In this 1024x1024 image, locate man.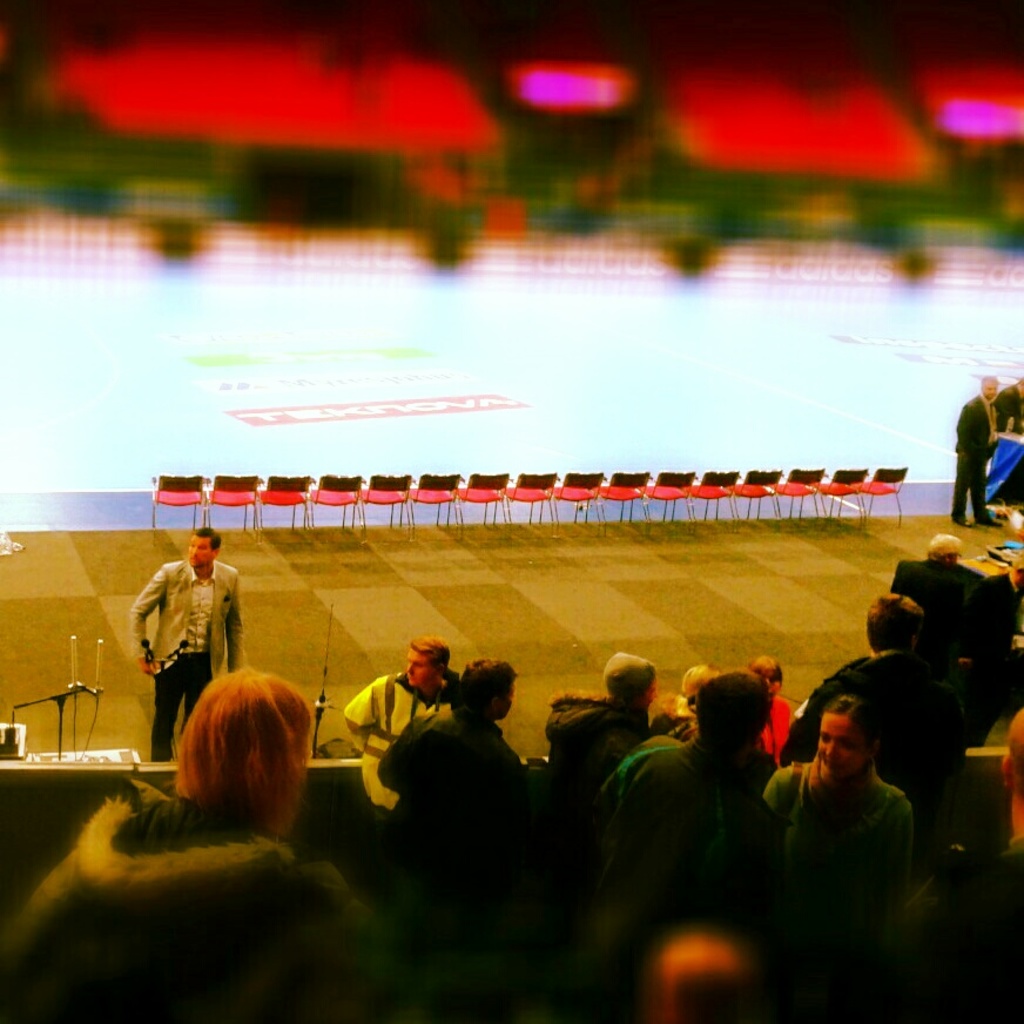
Bounding box: <region>939, 379, 1006, 535</region>.
